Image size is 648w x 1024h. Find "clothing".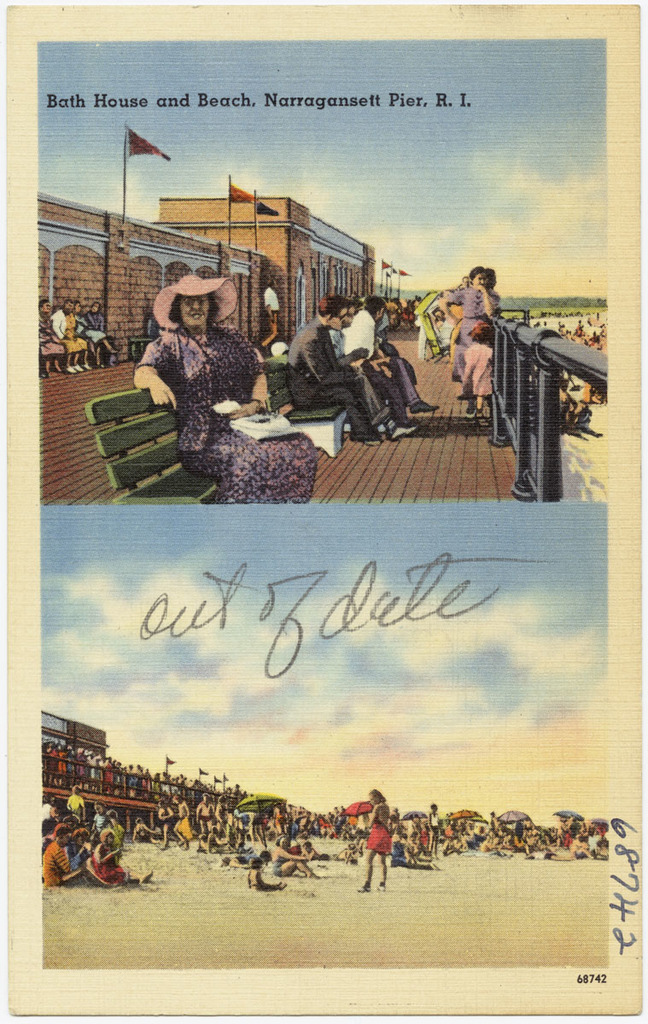
detection(462, 271, 507, 396).
